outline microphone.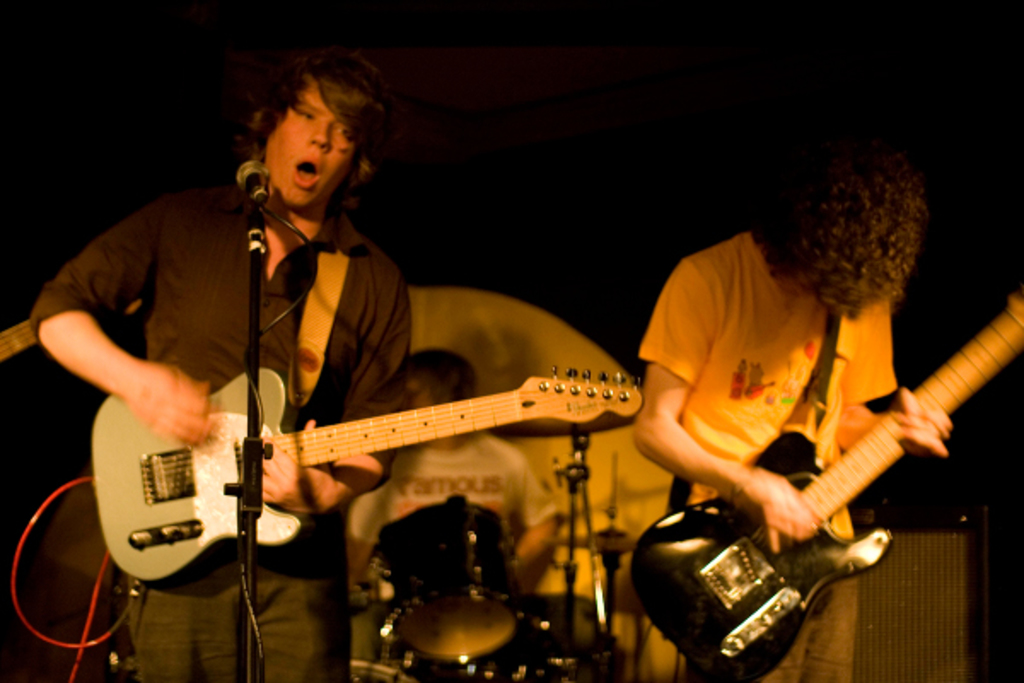
Outline: {"left": 236, "top": 159, "right": 271, "bottom": 198}.
